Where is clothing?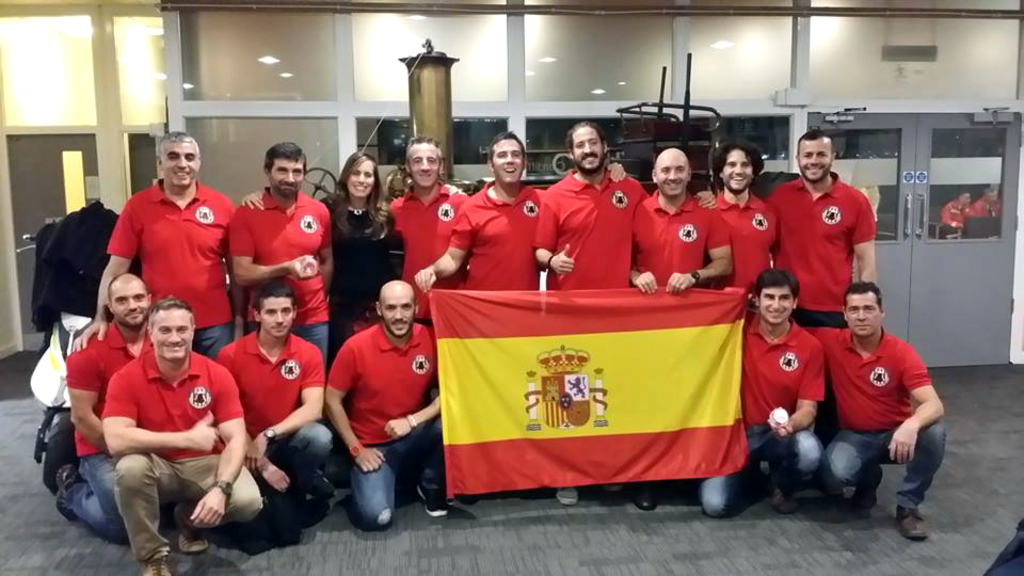
(313, 194, 406, 373).
